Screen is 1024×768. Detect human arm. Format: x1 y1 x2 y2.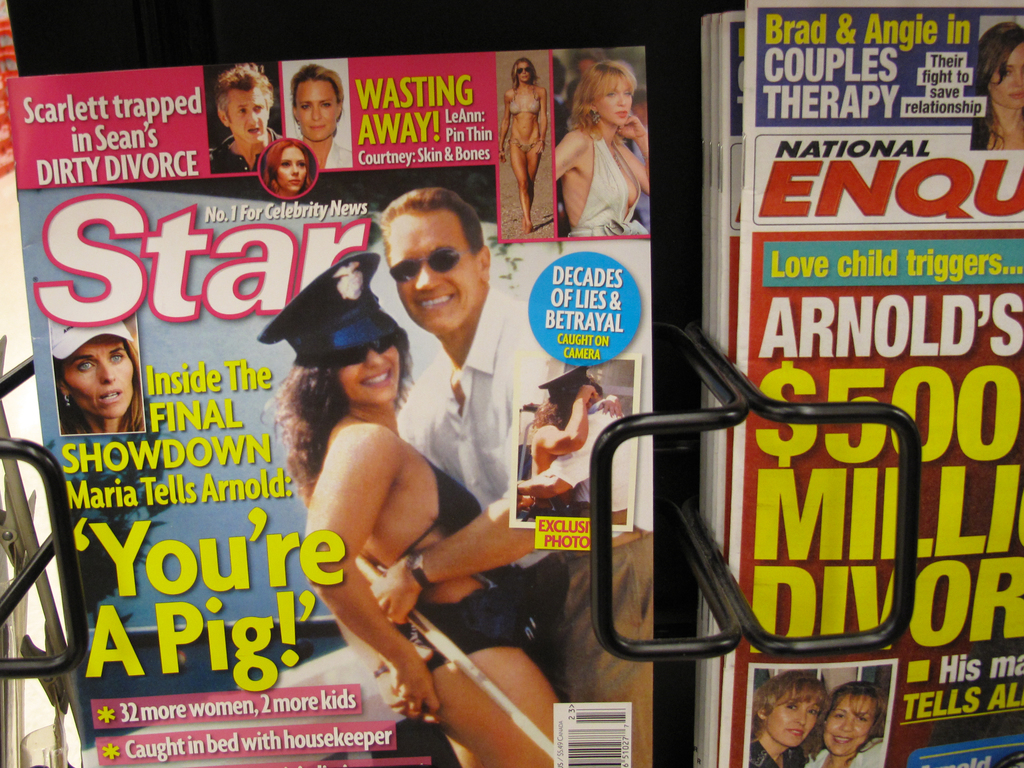
514 417 605 496.
